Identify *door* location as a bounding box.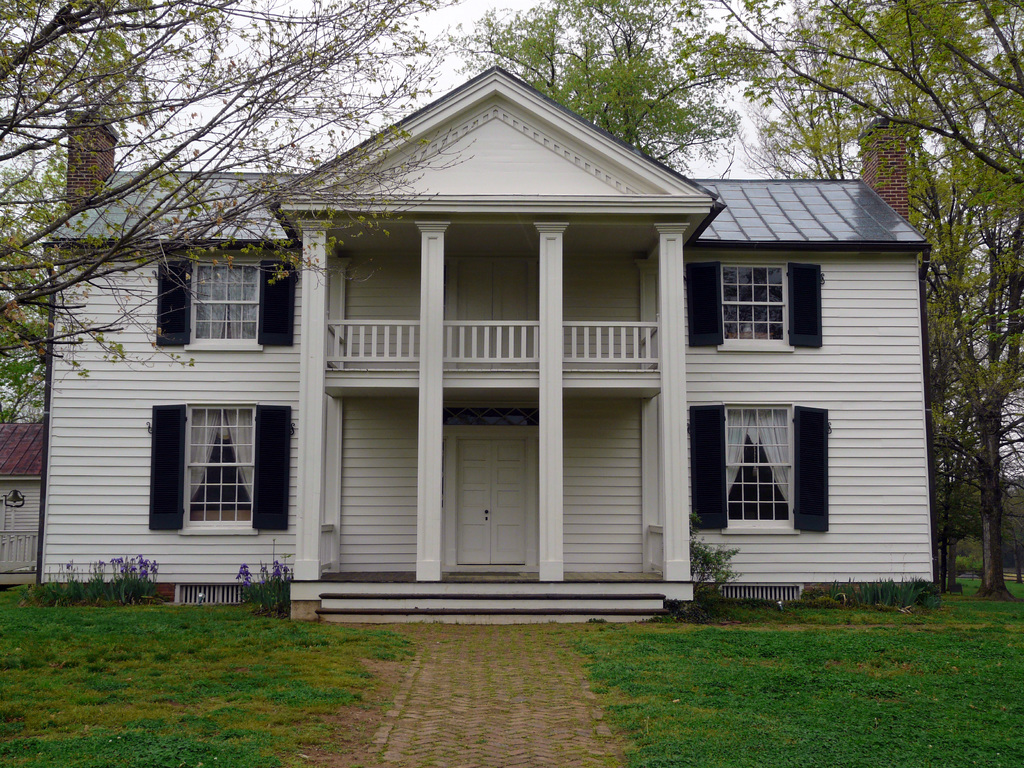
[452,438,531,566].
